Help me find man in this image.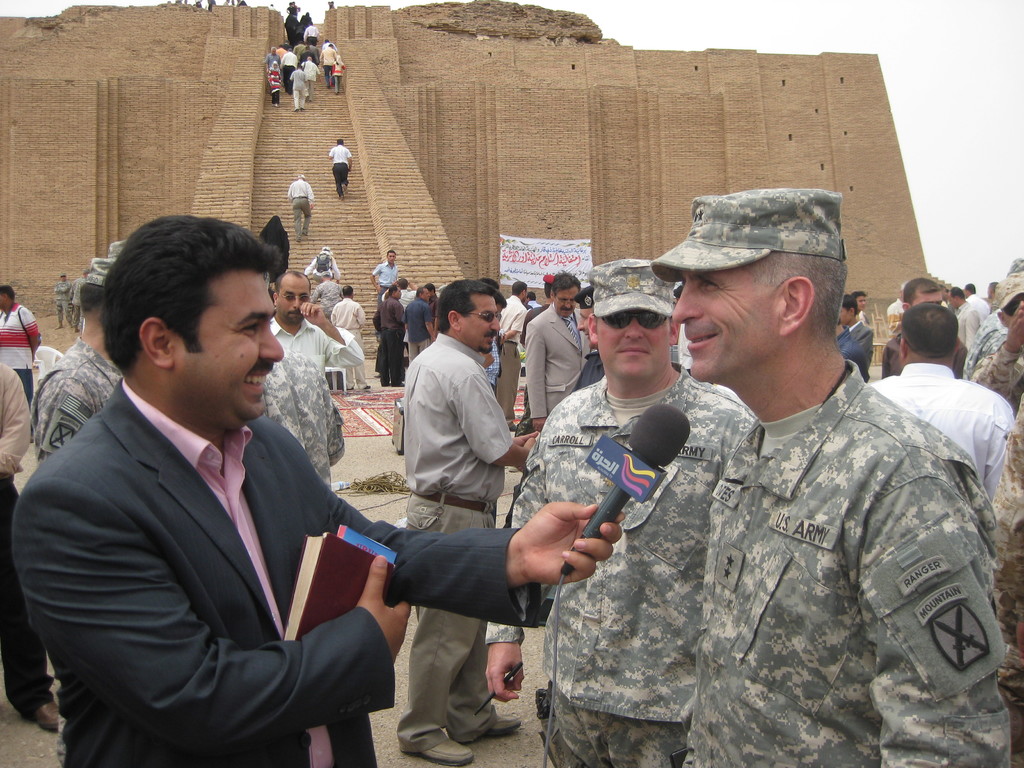
Found it: <region>828, 299, 872, 374</region>.
